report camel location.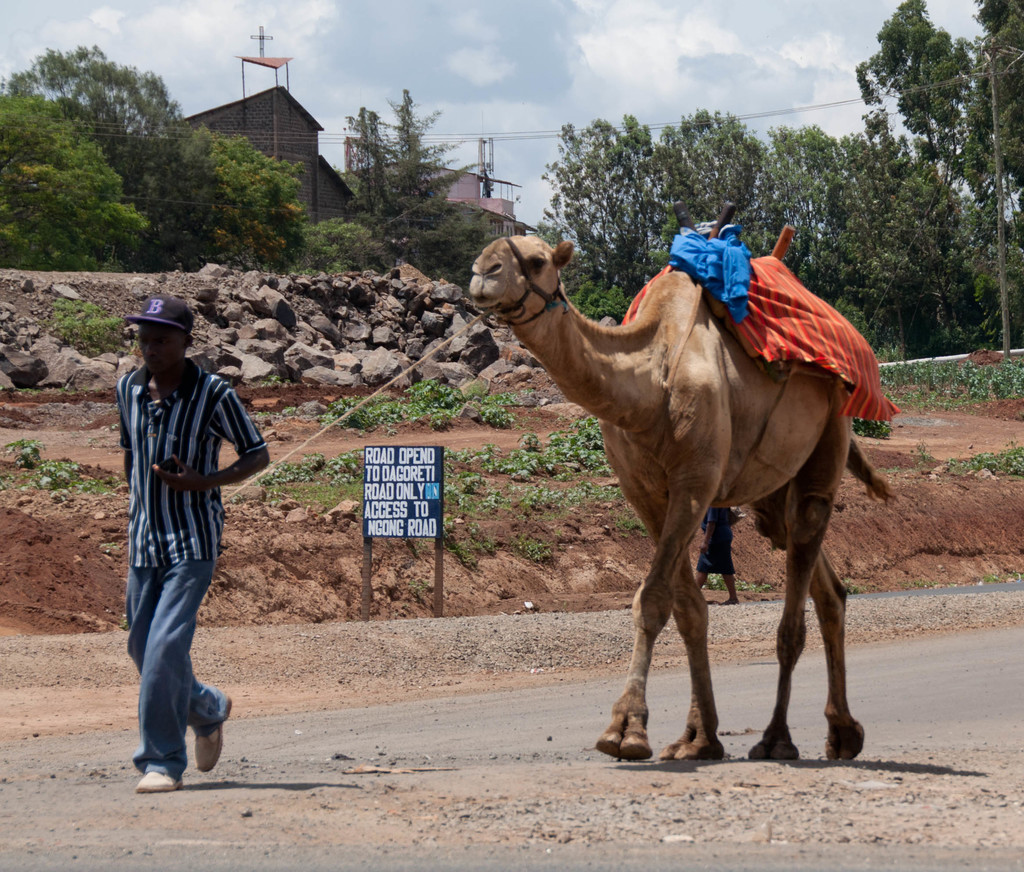
Report: rect(468, 232, 902, 762).
